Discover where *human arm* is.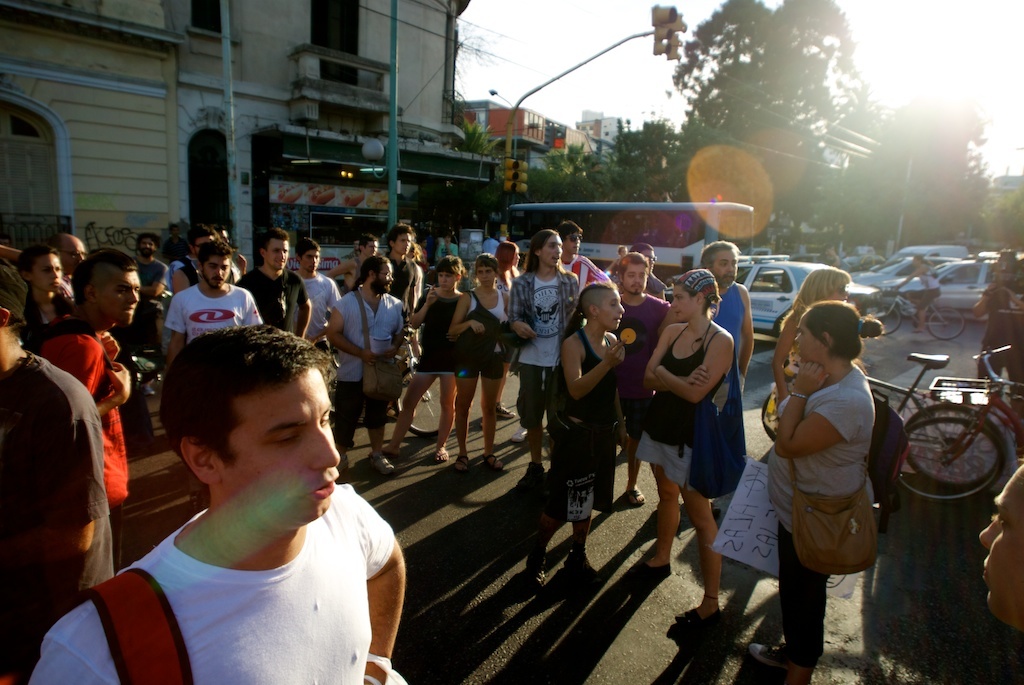
Discovered at (x1=557, y1=329, x2=629, y2=402).
